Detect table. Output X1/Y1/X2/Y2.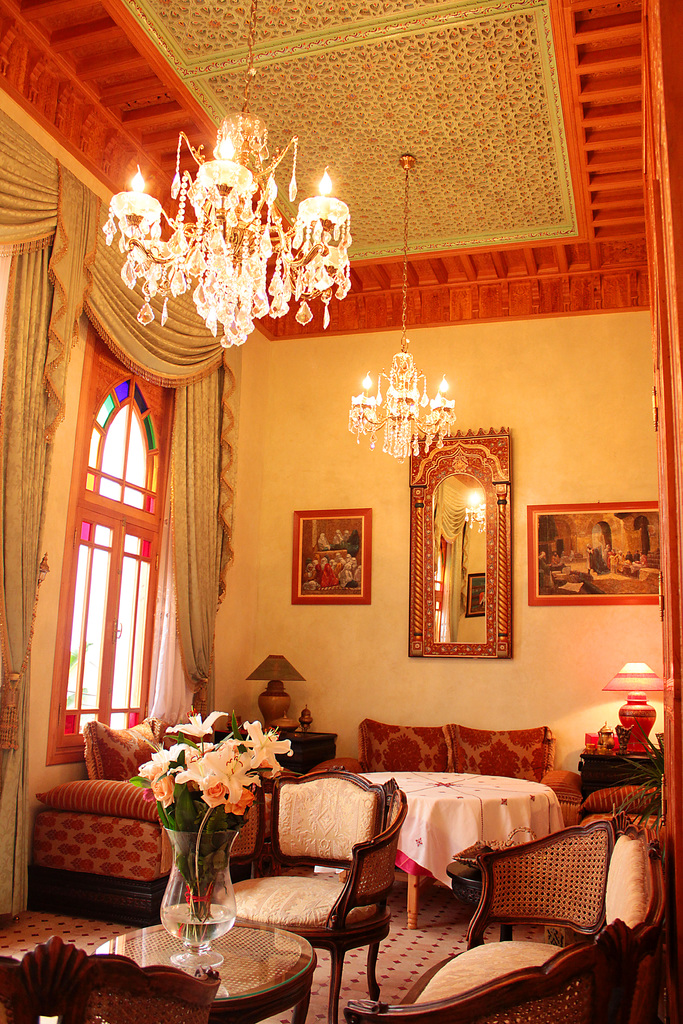
348/767/570/940.
